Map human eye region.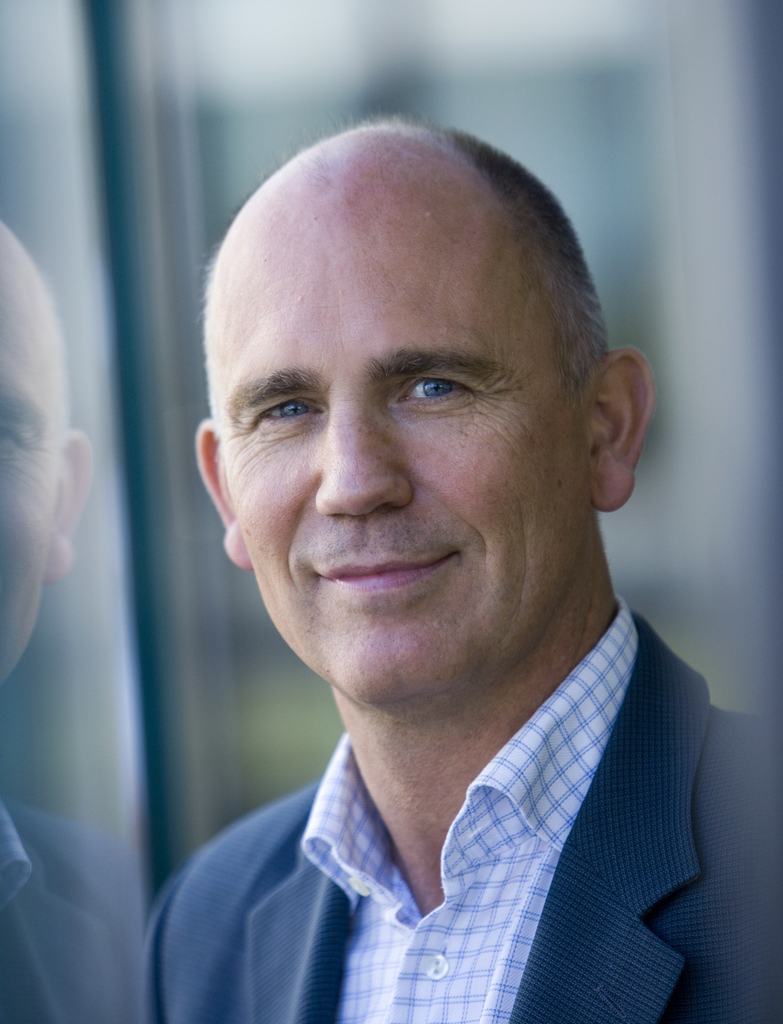
Mapped to locate(385, 348, 501, 424).
